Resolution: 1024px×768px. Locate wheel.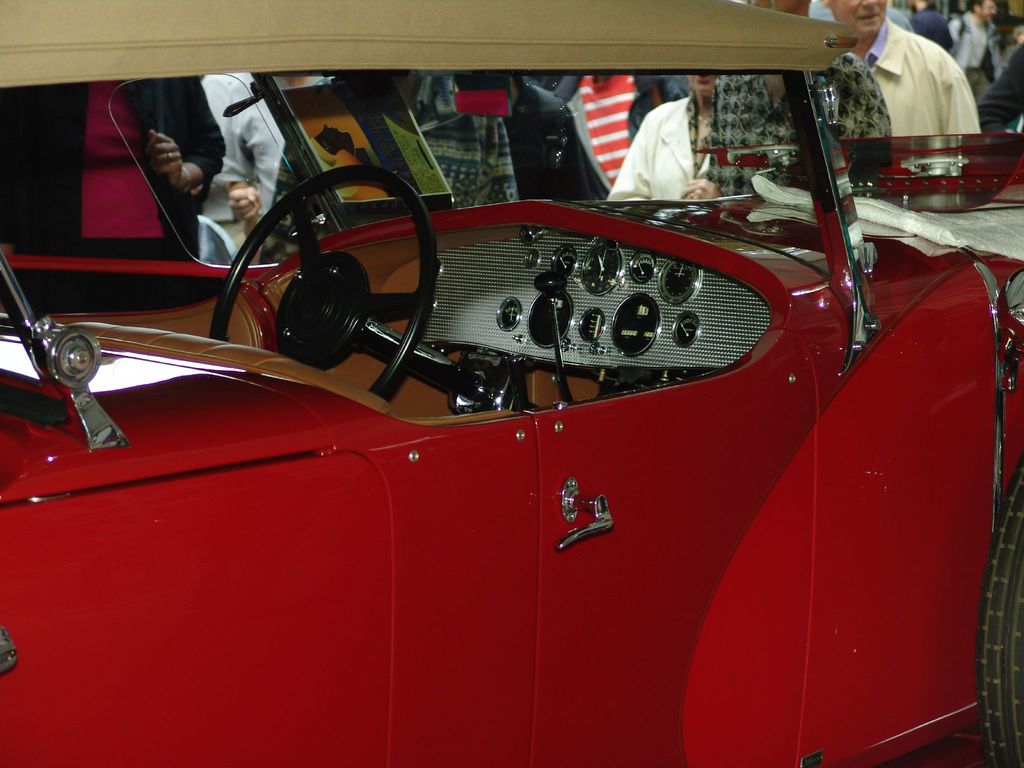
region(175, 145, 445, 408).
